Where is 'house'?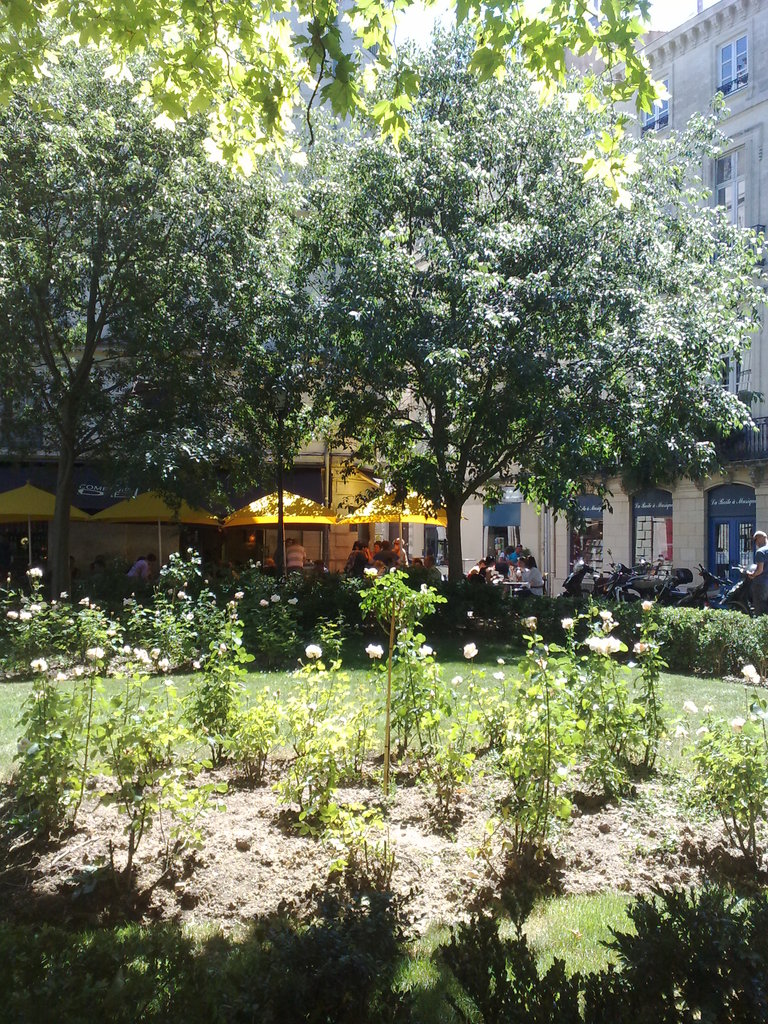
<box>429,24,767,580</box>.
